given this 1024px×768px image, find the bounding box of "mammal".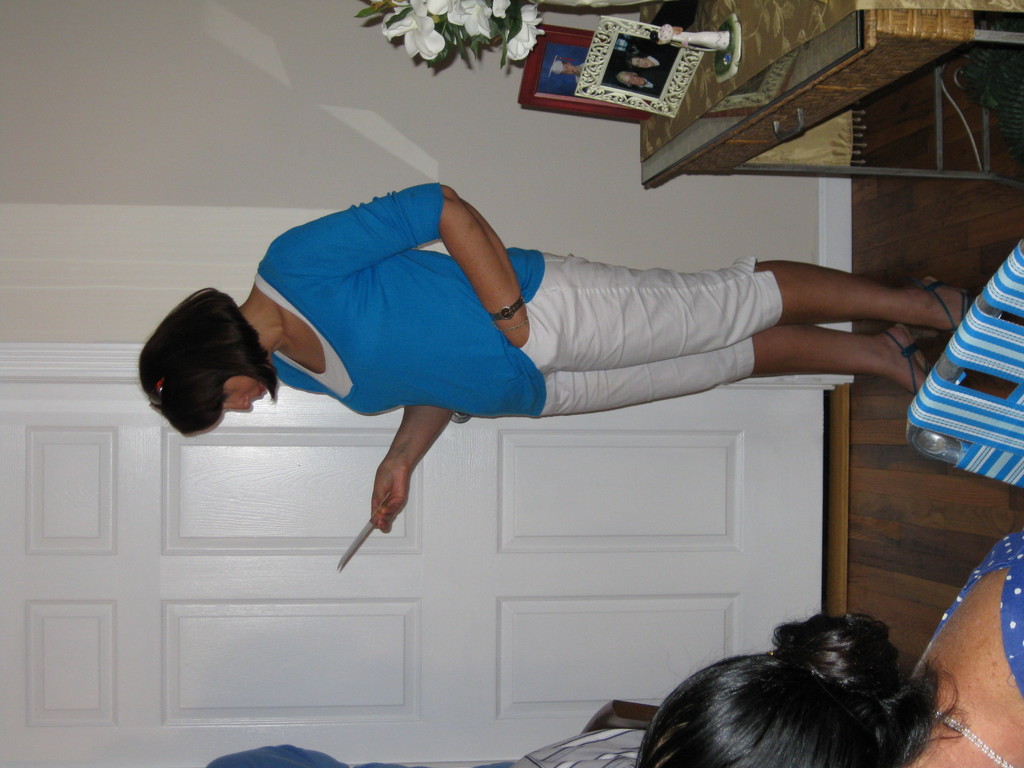
region(202, 732, 650, 767).
